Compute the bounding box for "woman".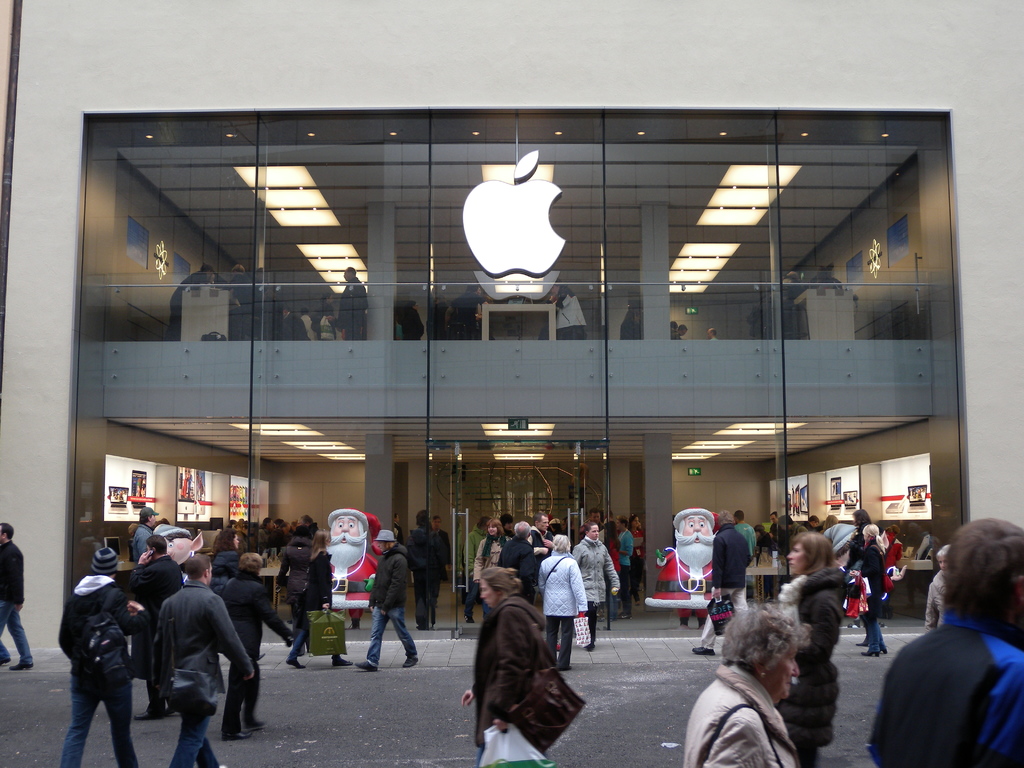
(x1=283, y1=531, x2=354, y2=670).
